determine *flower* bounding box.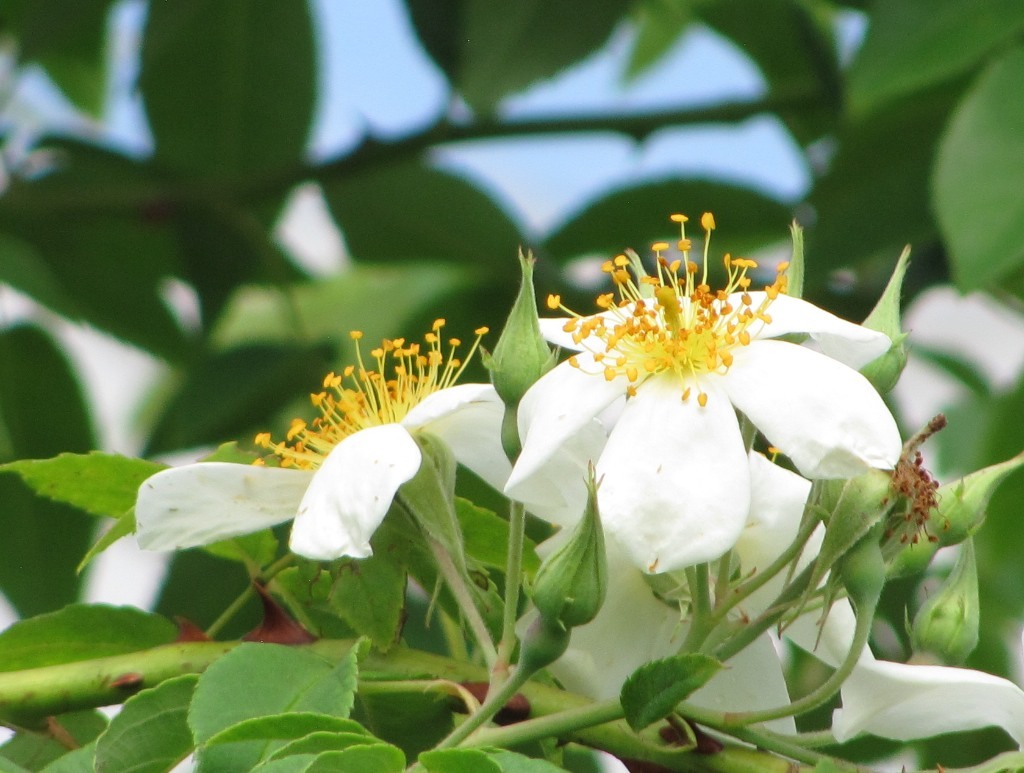
Determined: rect(501, 206, 1023, 767).
